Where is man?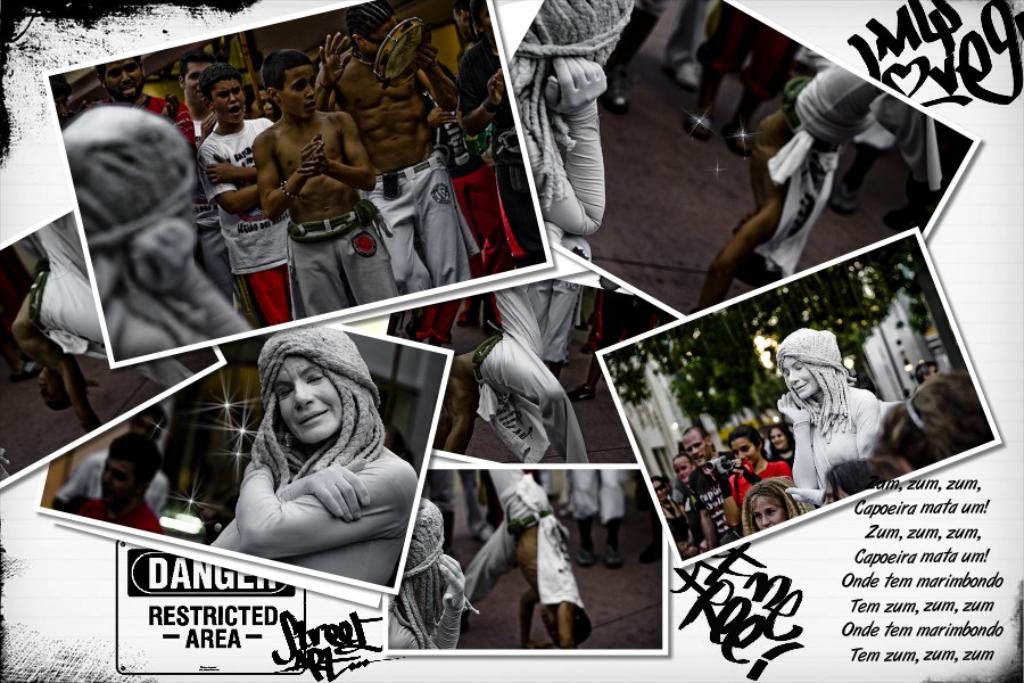
<box>316,6,470,289</box>.
